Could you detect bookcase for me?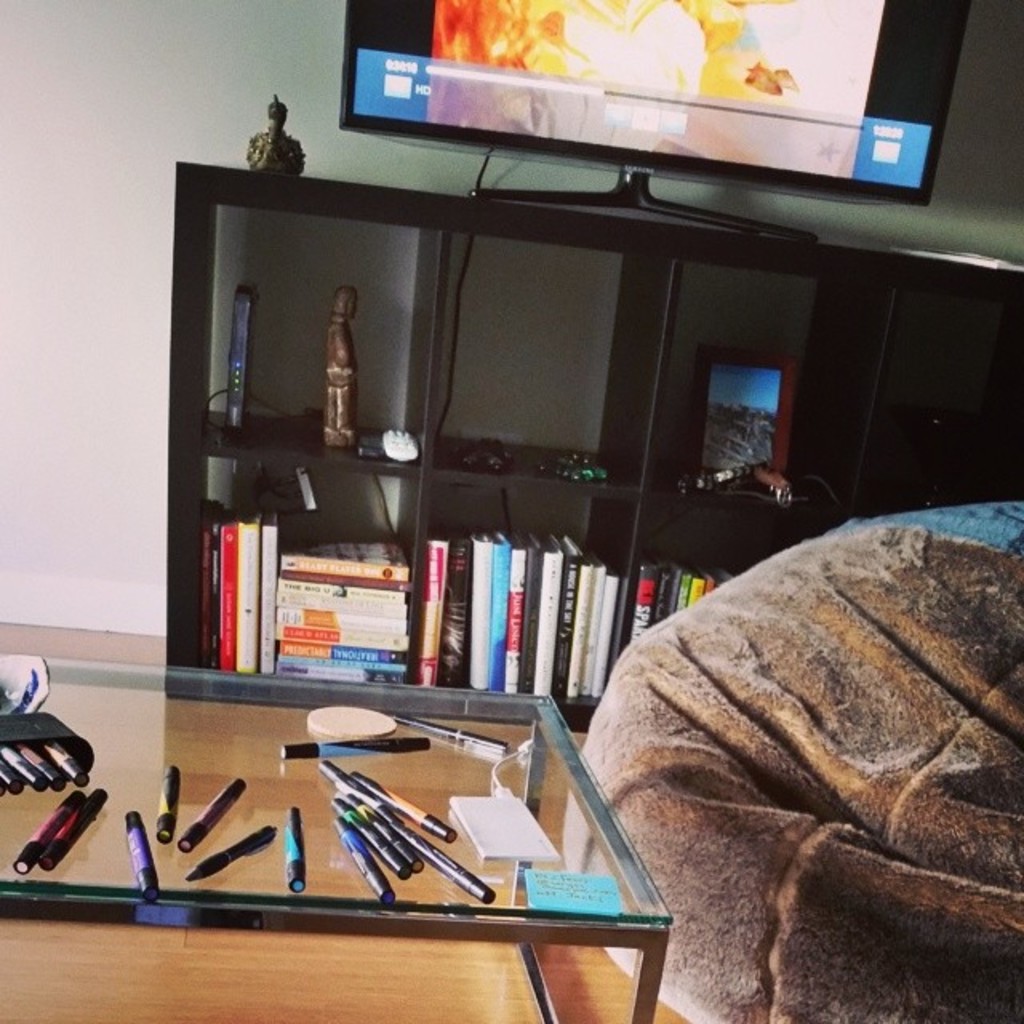
Detection result: [162,158,1022,736].
